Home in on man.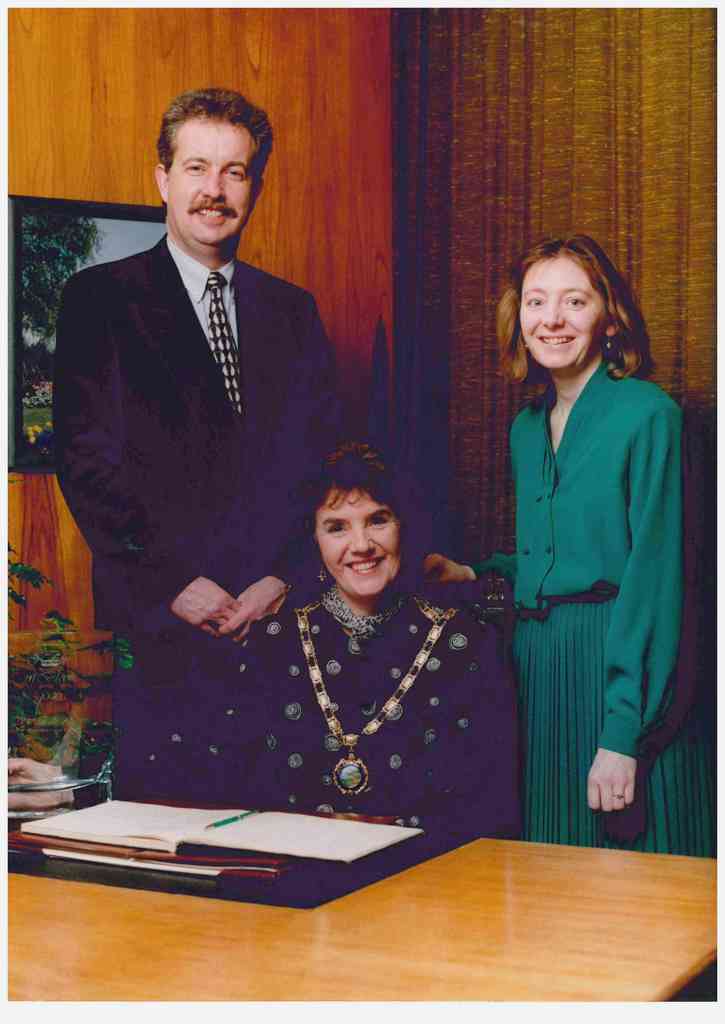
Homed in at box=[57, 88, 400, 833].
